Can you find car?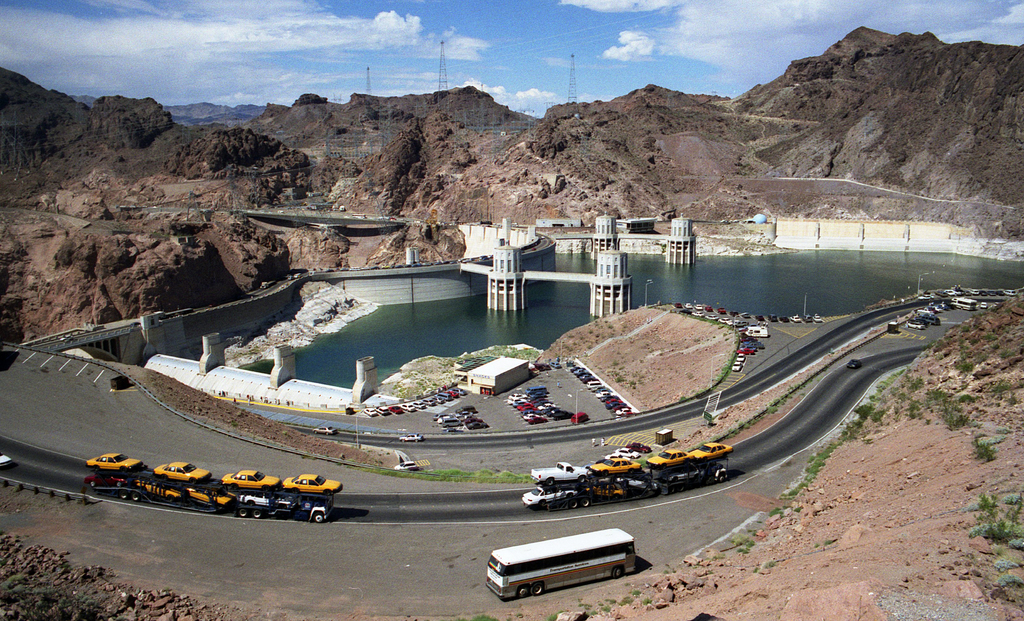
Yes, bounding box: <box>642,452,687,465</box>.
